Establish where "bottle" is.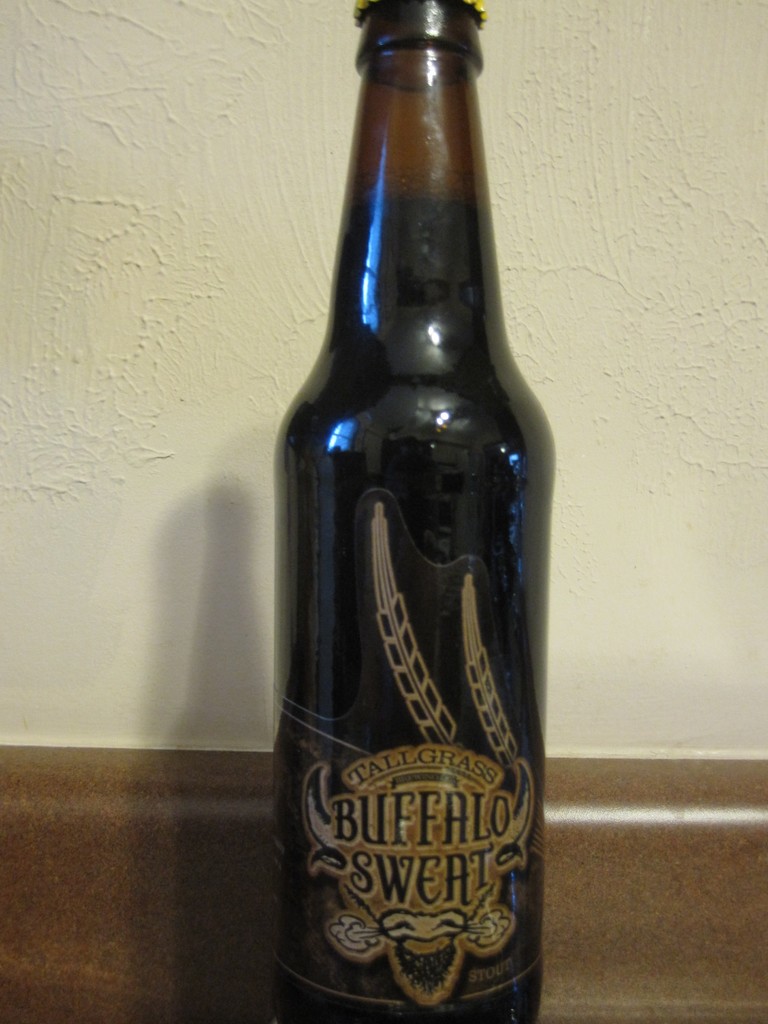
Established at <bbox>275, 0, 557, 1023</bbox>.
